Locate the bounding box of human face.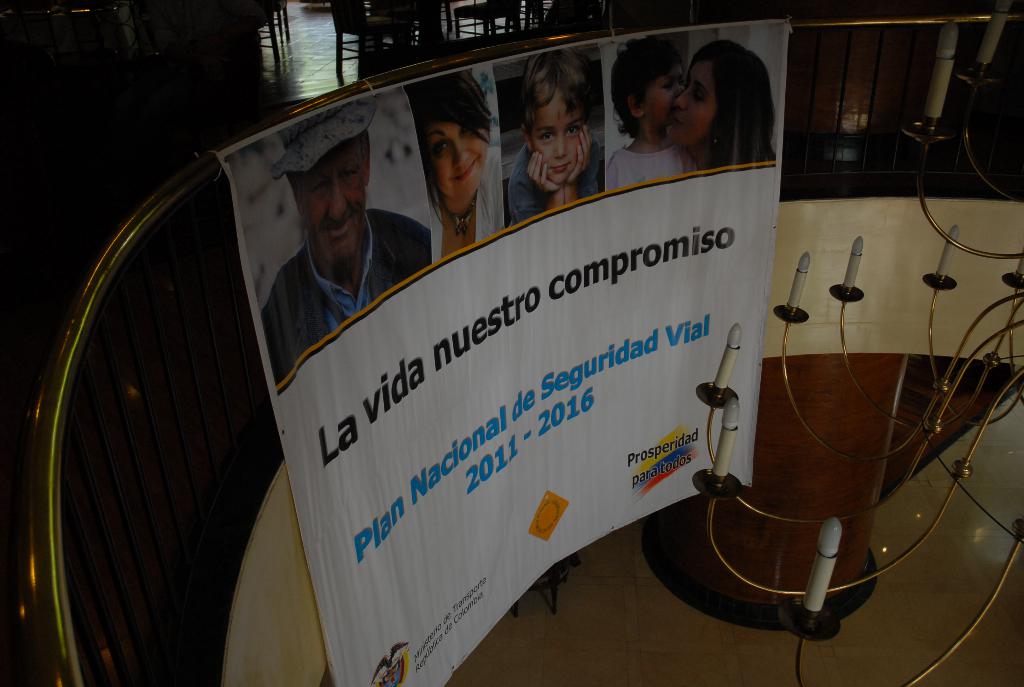
Bounding box: (666,54,717,152).
